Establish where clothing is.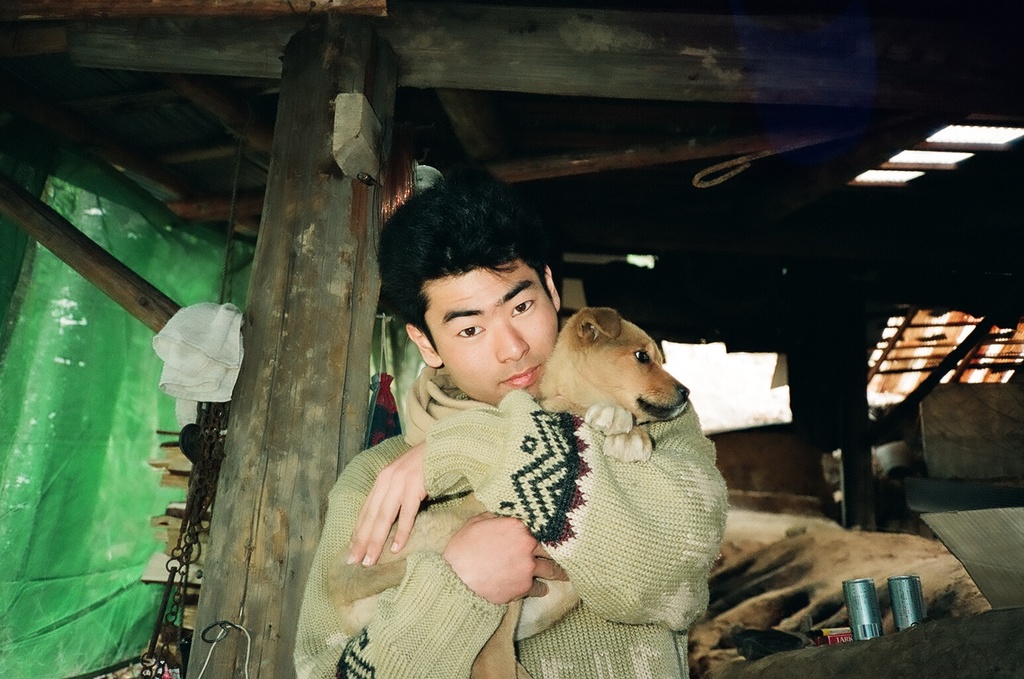
Established at bbox=(370, 300, 695, 645).
